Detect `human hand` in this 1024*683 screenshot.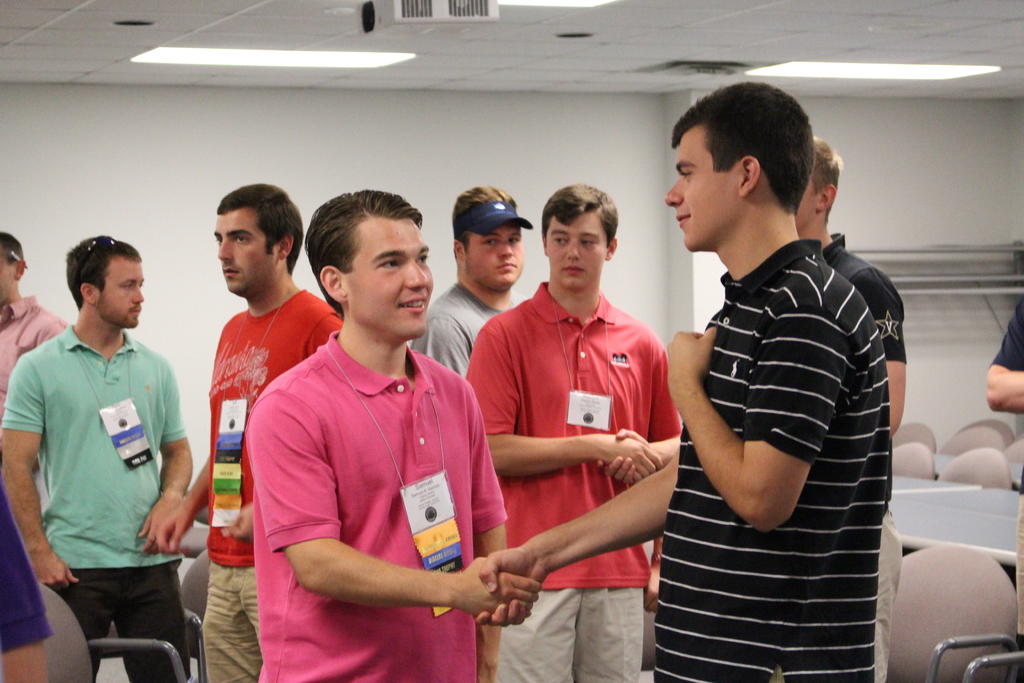
Detection: <box>136,497,180,556</box>.
